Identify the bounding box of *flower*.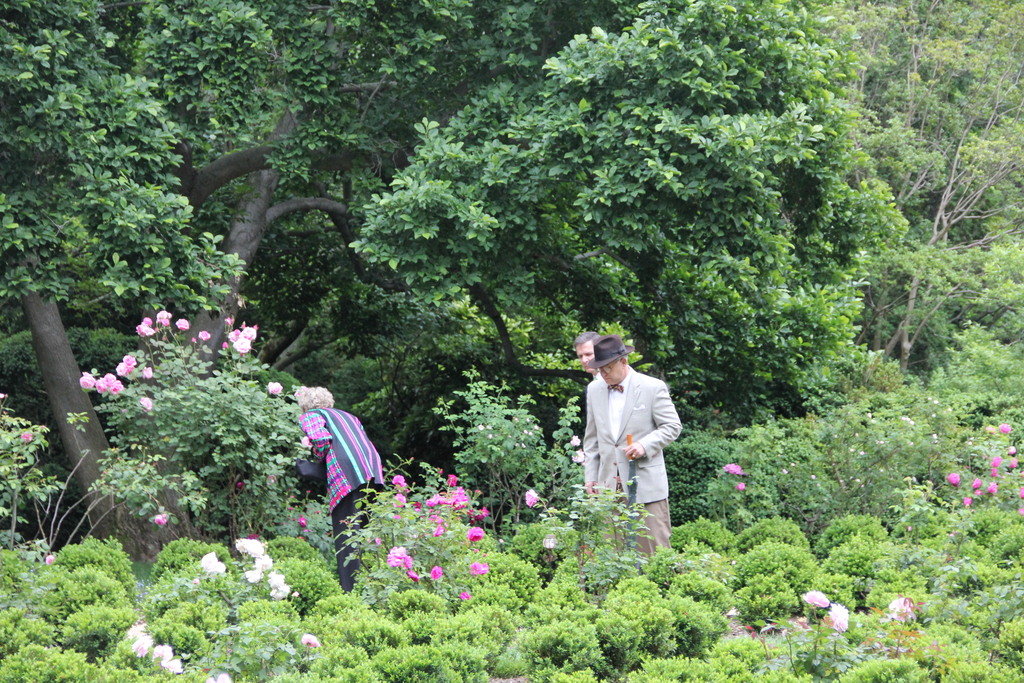
999 424 1012 435.
